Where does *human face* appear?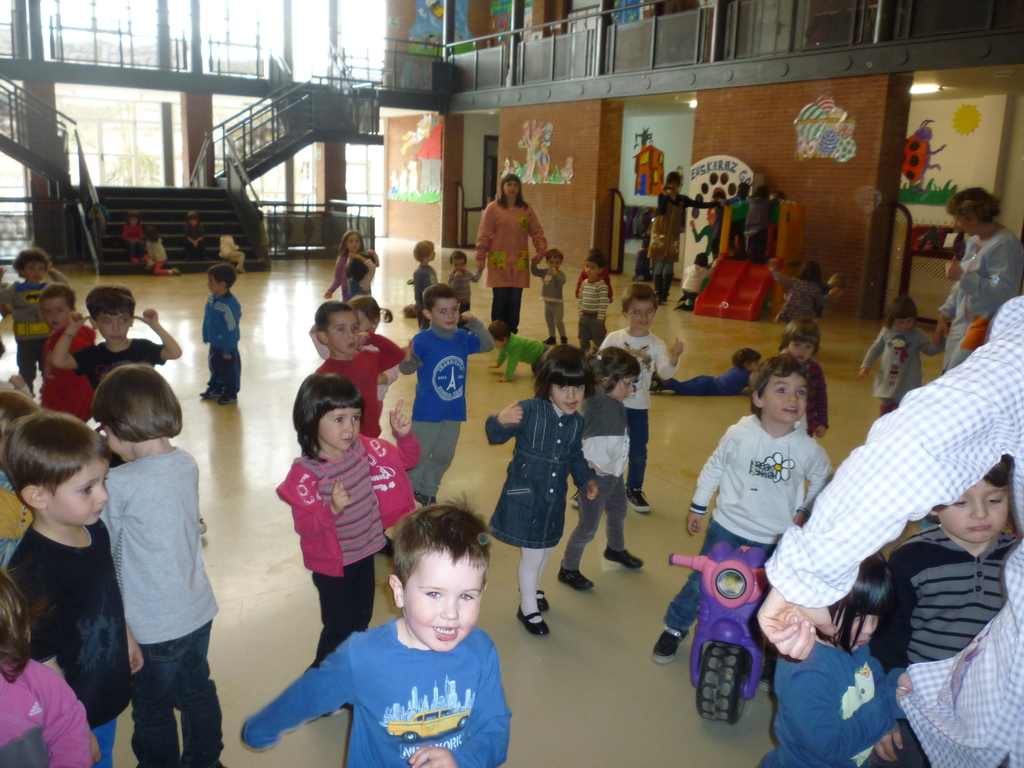
Appears at x1=189, y1=217, x2=200, y2=229.
